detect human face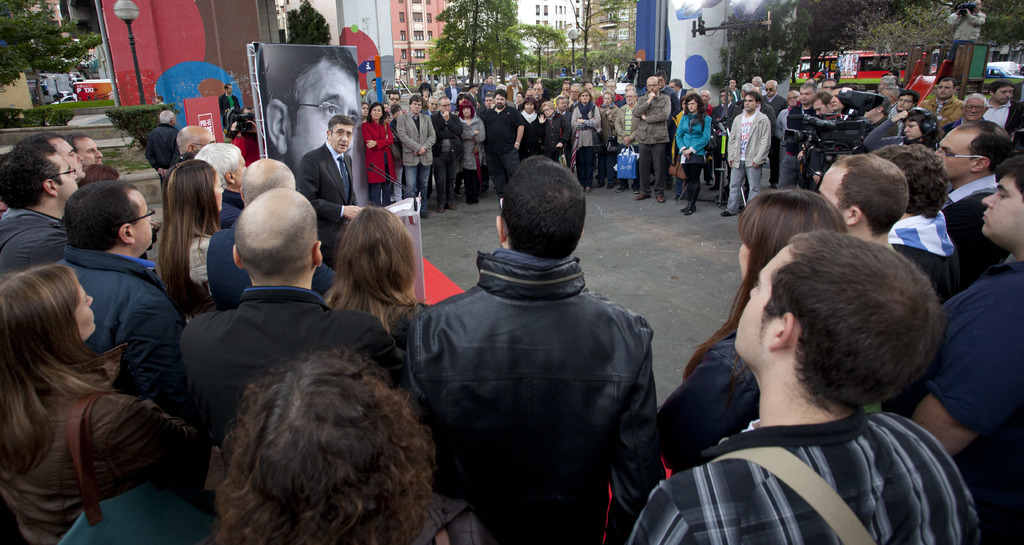
<box>687,99,697,111</box>
